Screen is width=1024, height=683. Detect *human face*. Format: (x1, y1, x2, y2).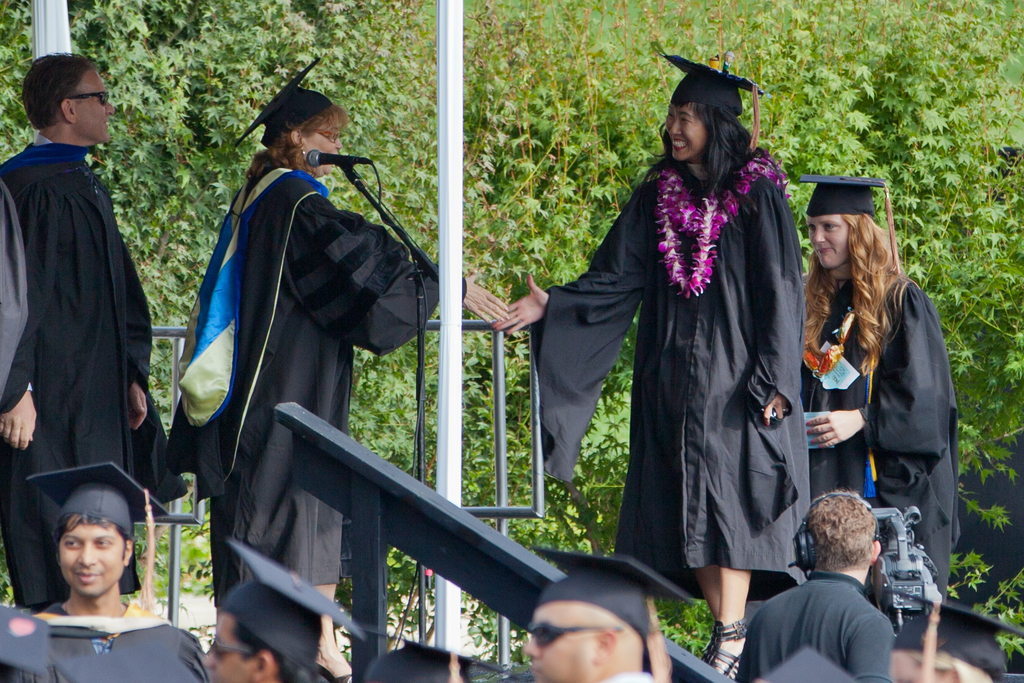
(56, 522, 125, 597).
